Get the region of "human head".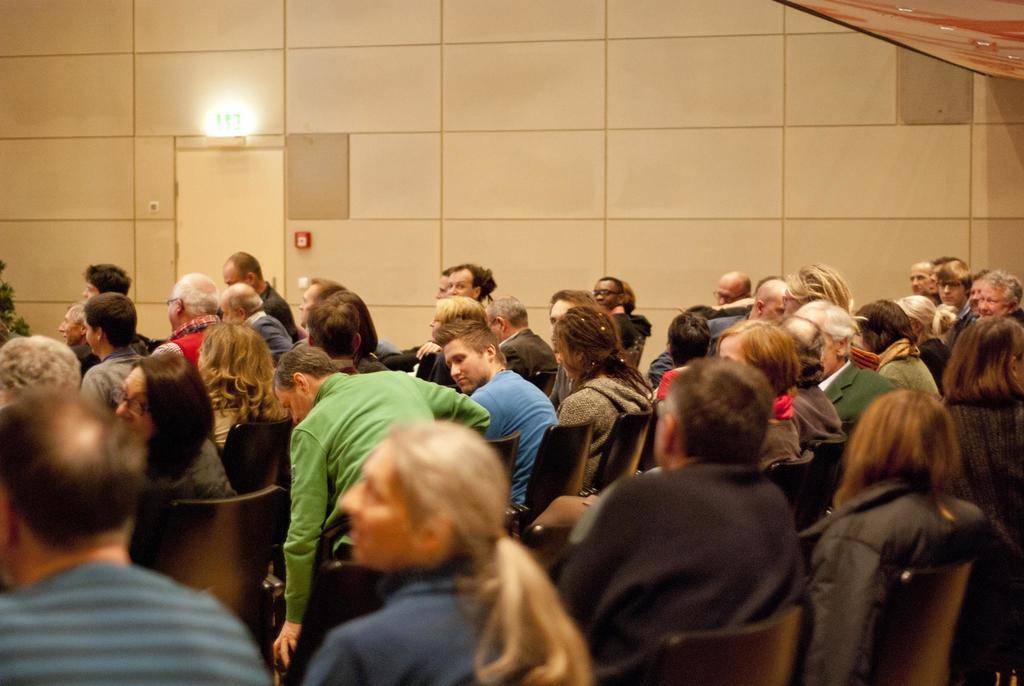
l=796, t=297, r=856, b=369.
